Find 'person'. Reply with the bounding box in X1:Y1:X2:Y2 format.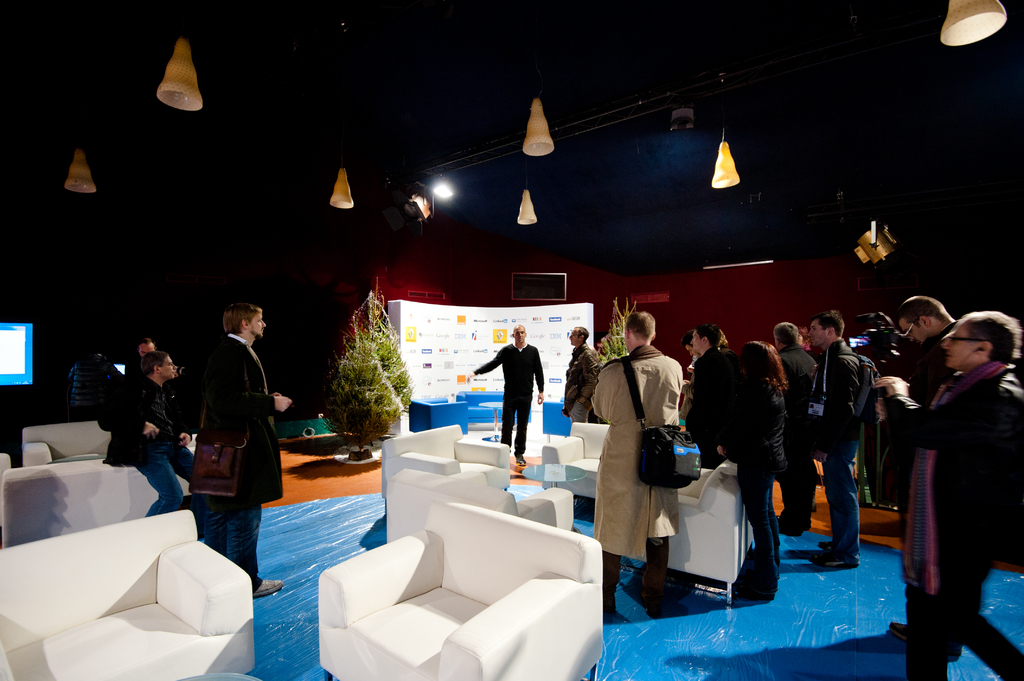
773:323:820:538.
